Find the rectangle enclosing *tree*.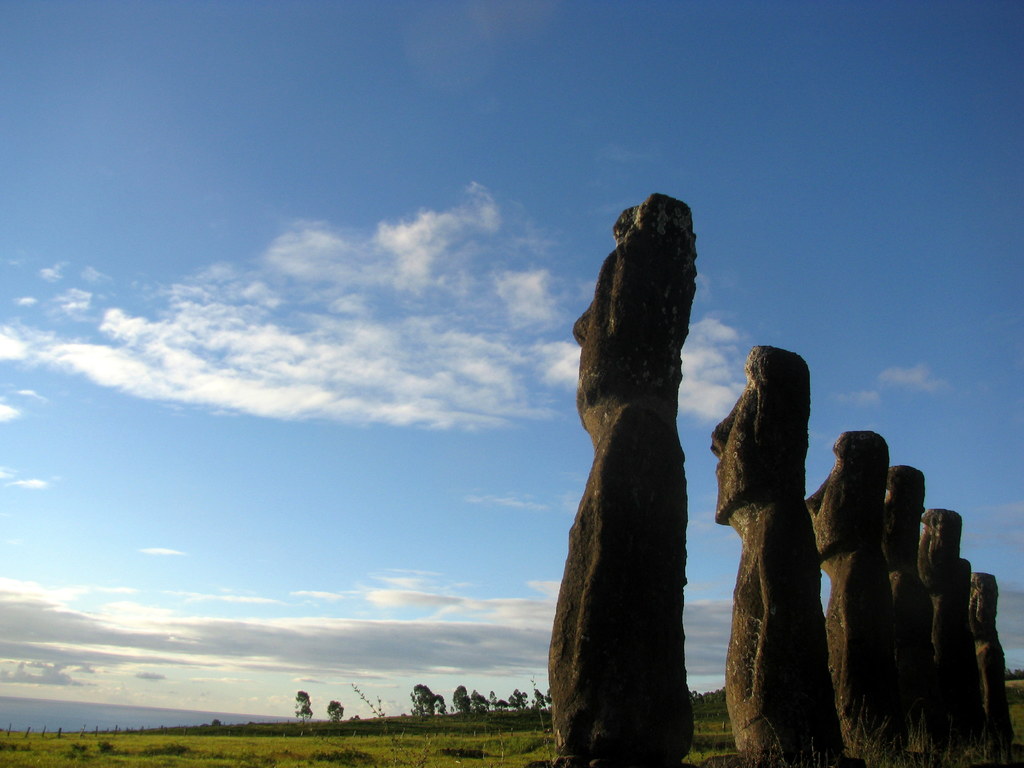
[416, 685, 452, 714].
